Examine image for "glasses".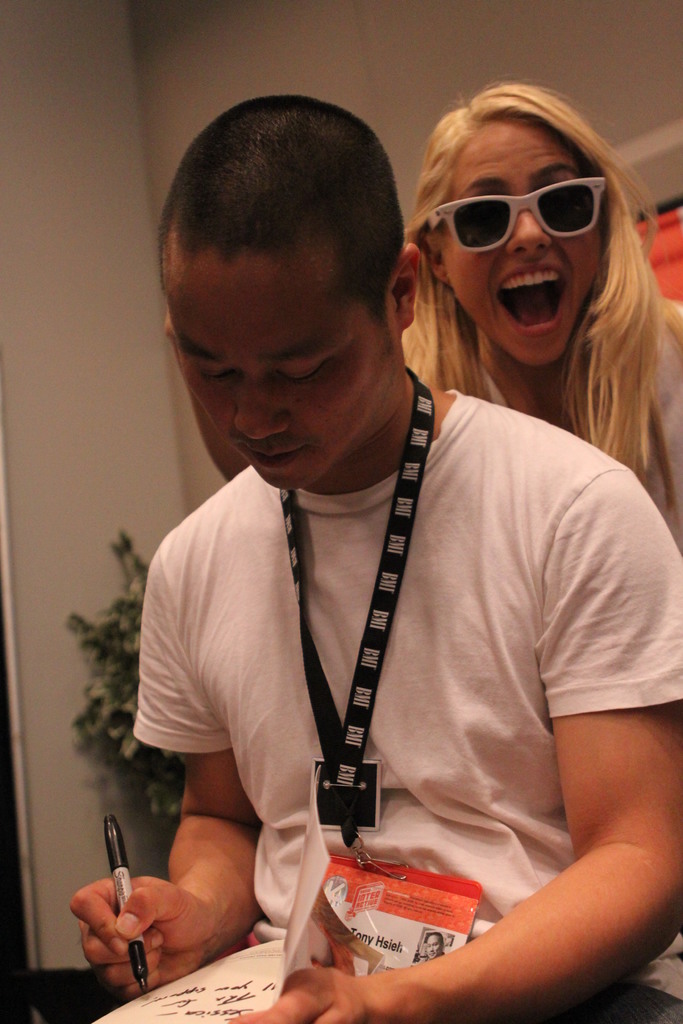
Examination result: 429, 171, 630, 241.
